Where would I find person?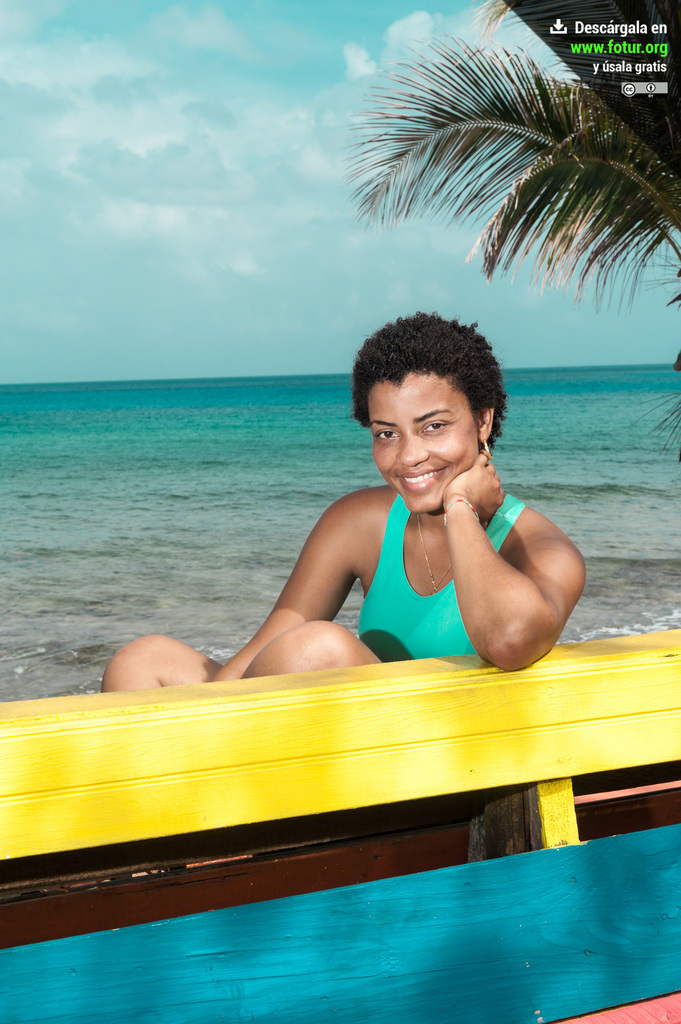
At 183 397 586 669.
